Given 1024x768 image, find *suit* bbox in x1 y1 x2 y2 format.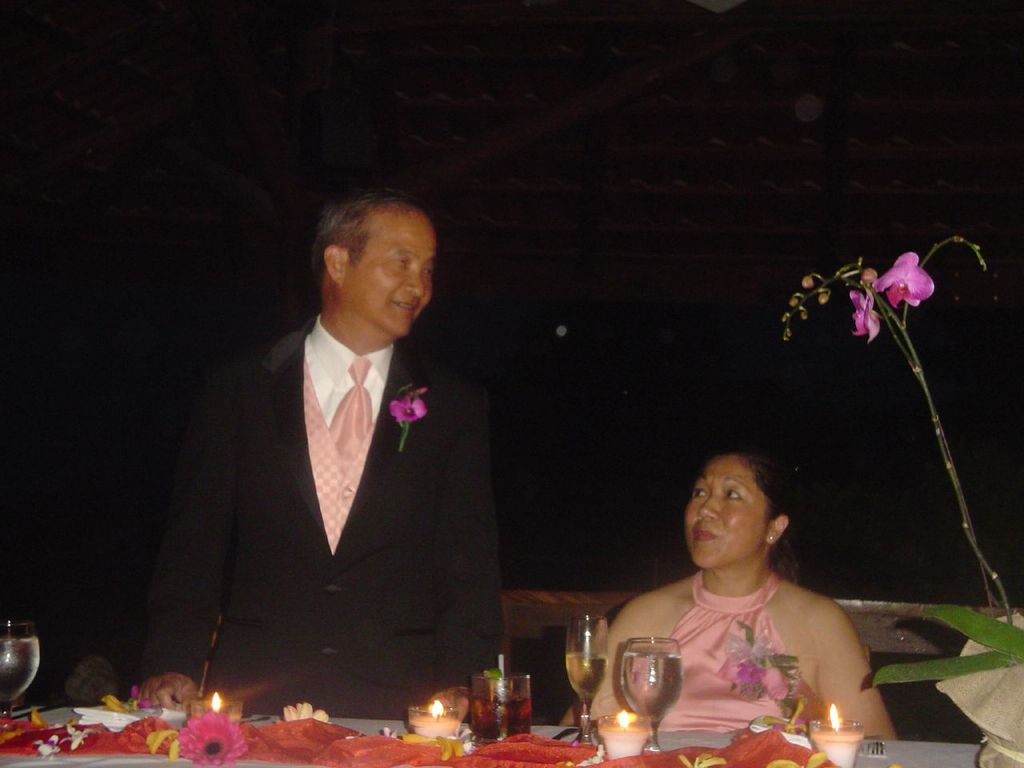
147 224 517 730.
